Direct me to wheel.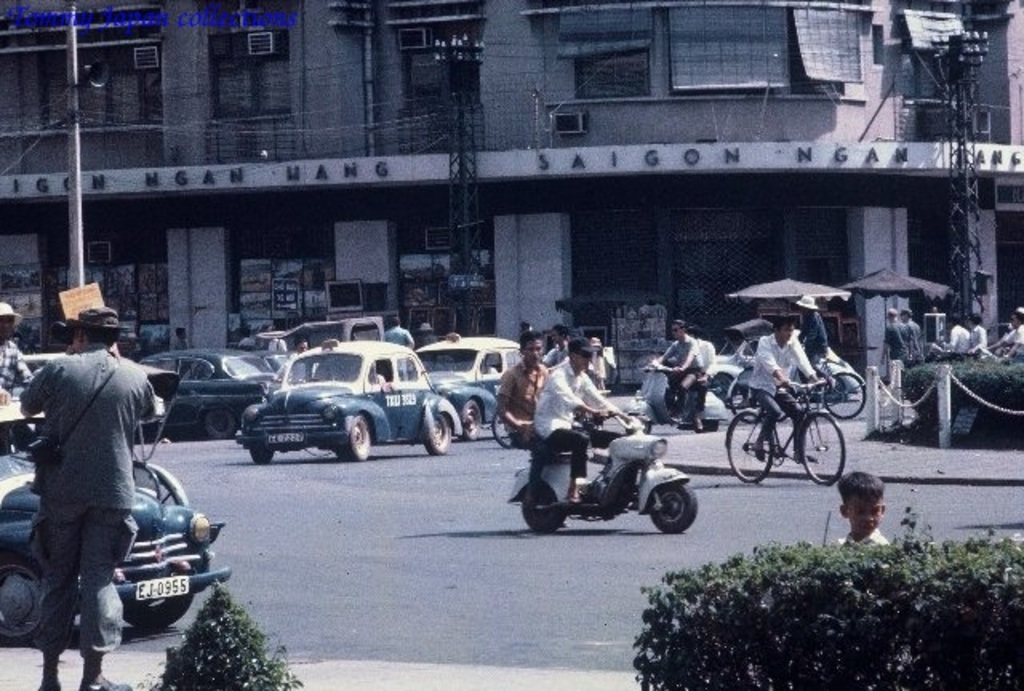
Direction: [left=424, top=414, right=448, bottom=456].
